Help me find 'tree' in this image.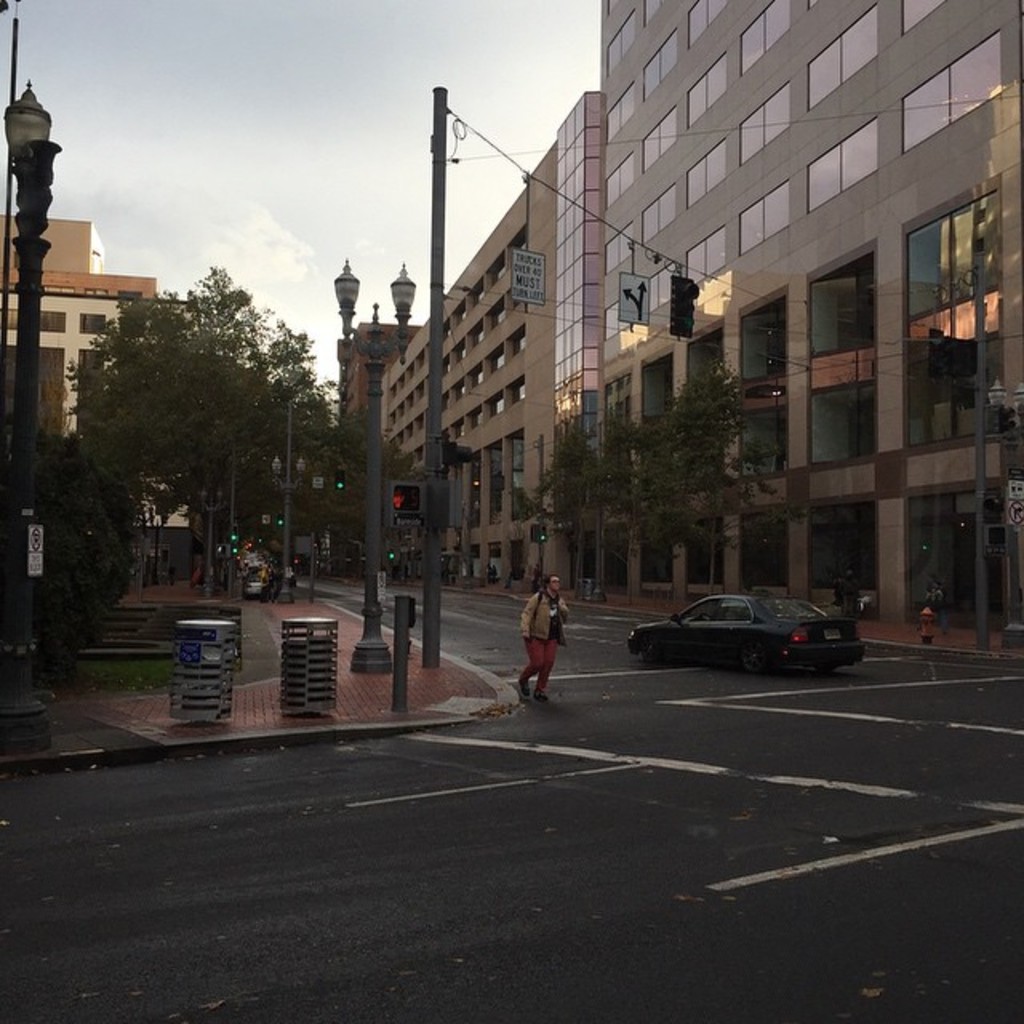
Found it: (left=317, top=411, right=427, bottom=581).
